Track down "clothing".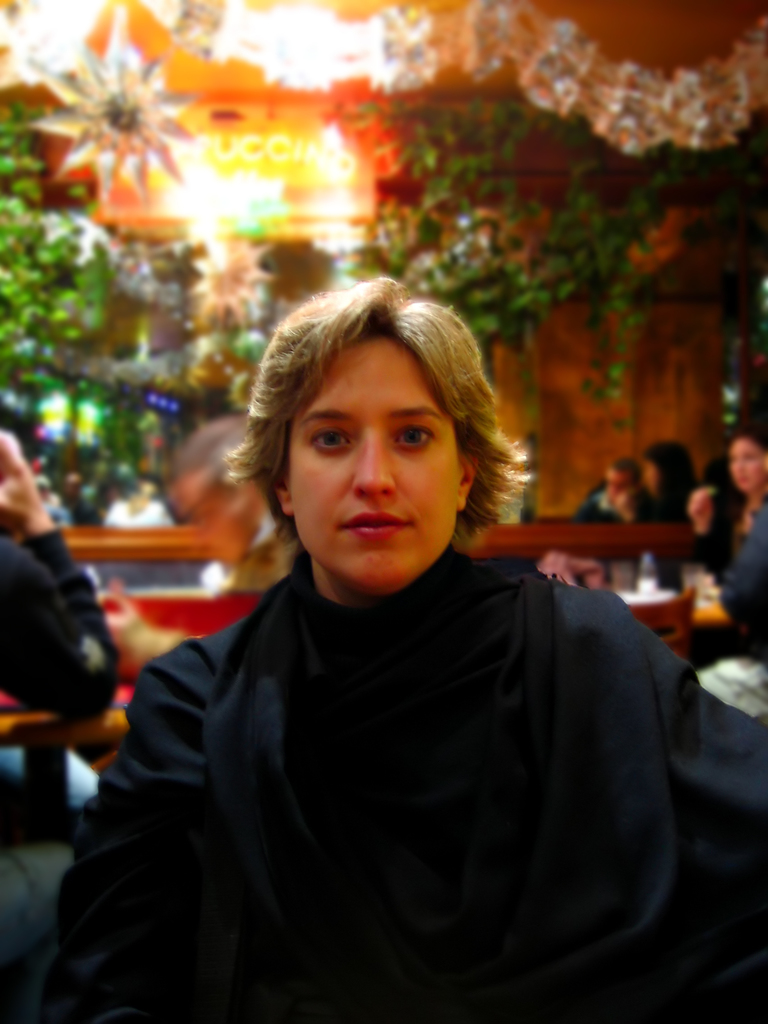
Tracked to rect(0, 535, 116, 1023).
